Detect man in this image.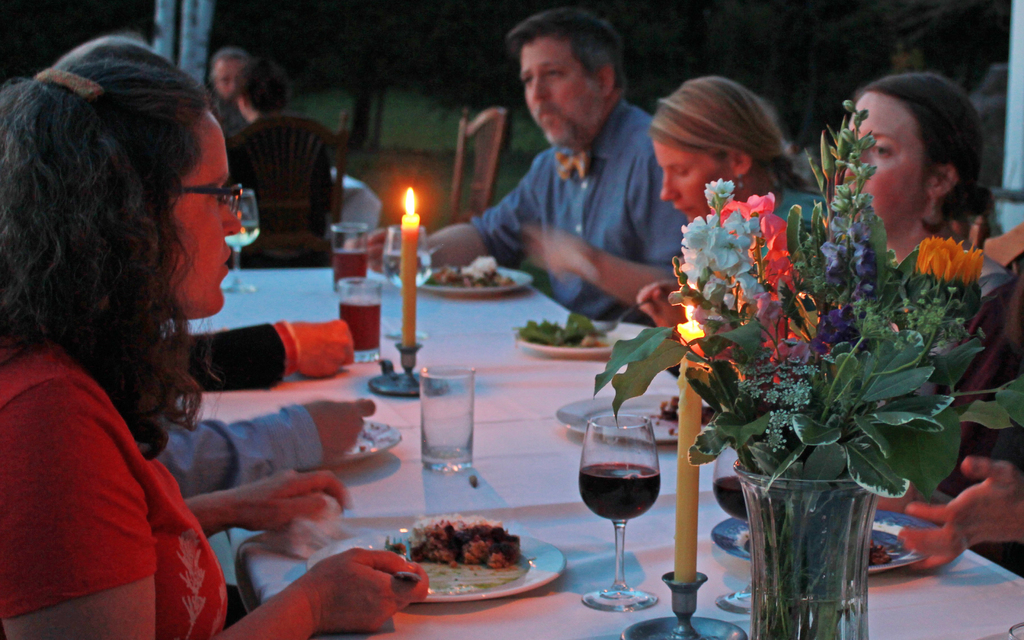
Detection: [209, 47, 249, 119].
